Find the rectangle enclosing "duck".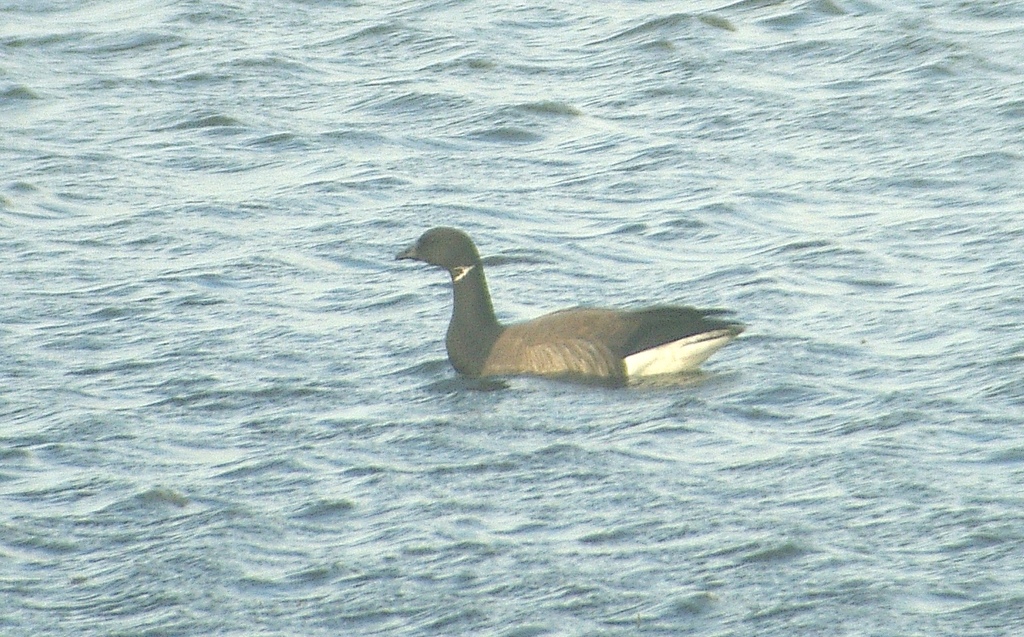
x1=400 y1=223 x2=737 y2=397.
